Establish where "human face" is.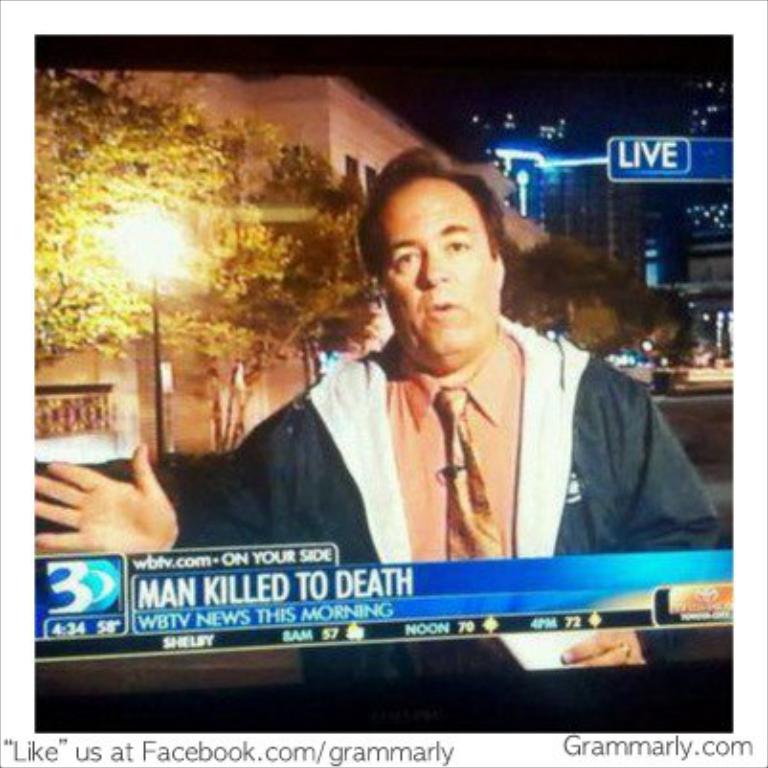
Established at bbox(379, 178, 490, 354).
